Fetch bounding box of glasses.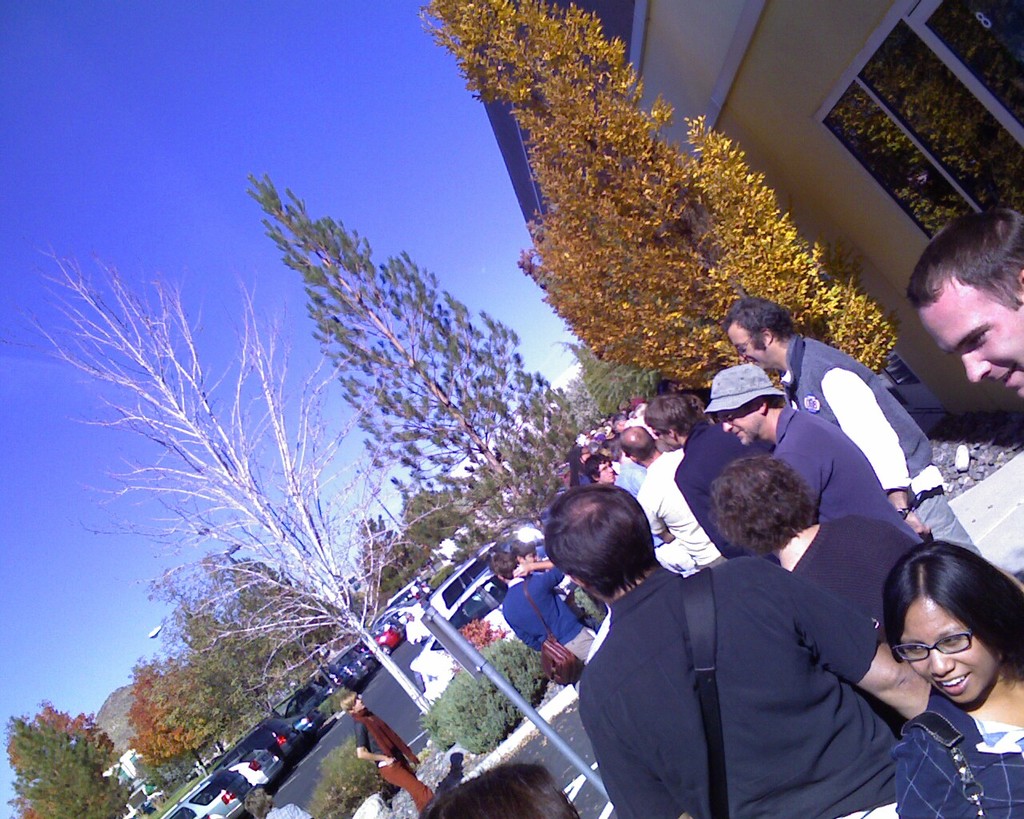
Bbox: 890/628/986/665.
